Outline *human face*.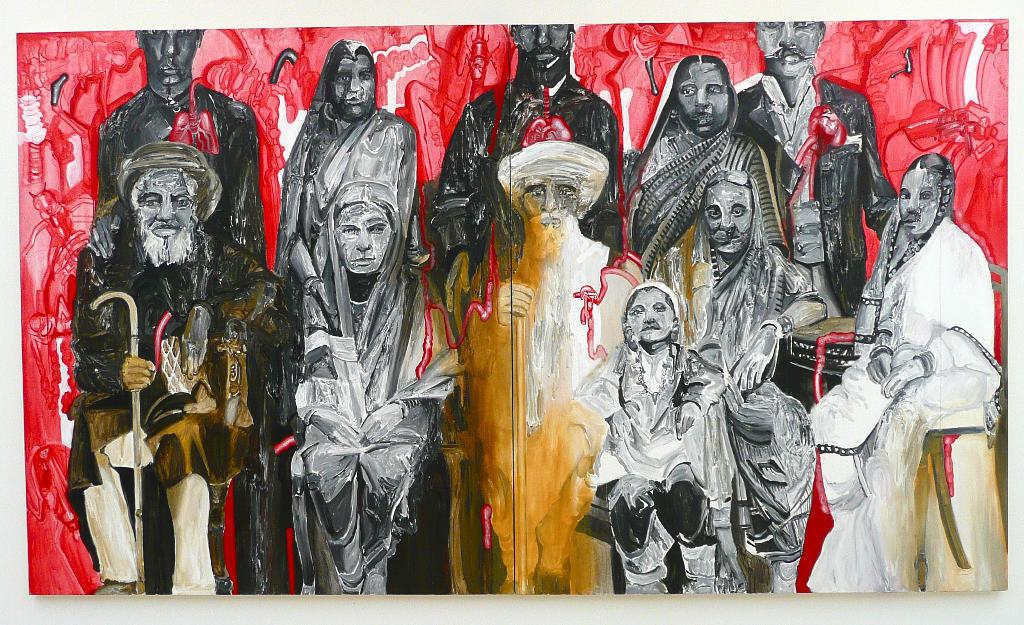
Outline: {"left": 522, "top": 174, "right": 581, "bottom": 247}.
